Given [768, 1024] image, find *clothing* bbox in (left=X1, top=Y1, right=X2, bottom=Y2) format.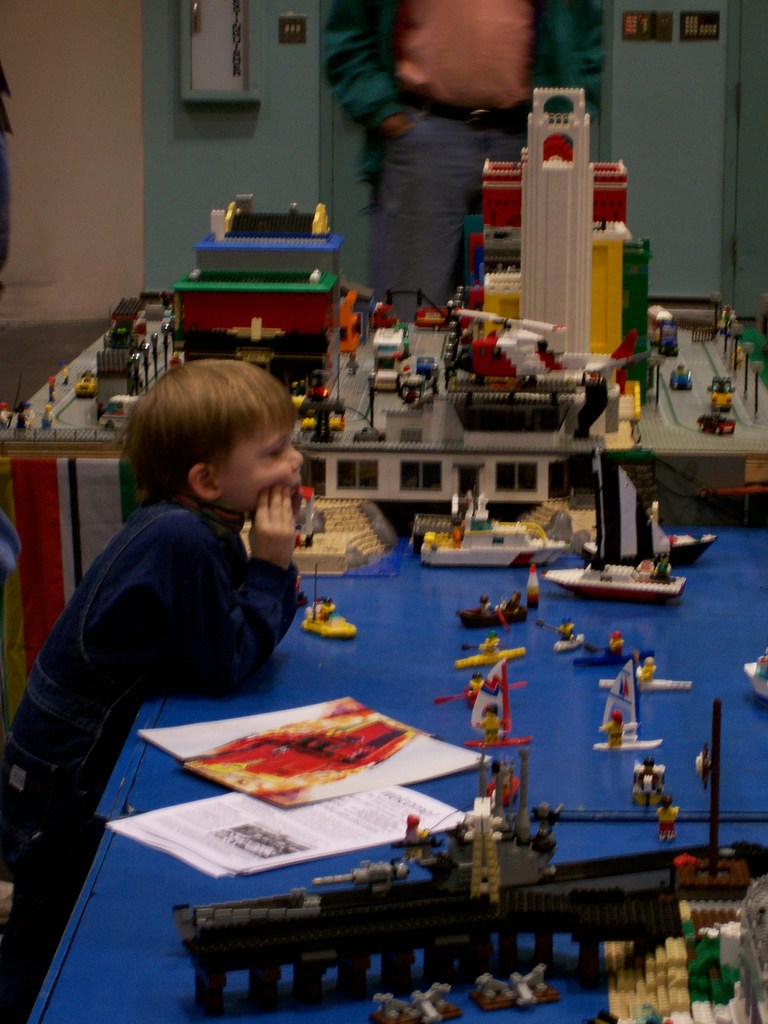
(left=30, top=417, right=348, bottom=813).
